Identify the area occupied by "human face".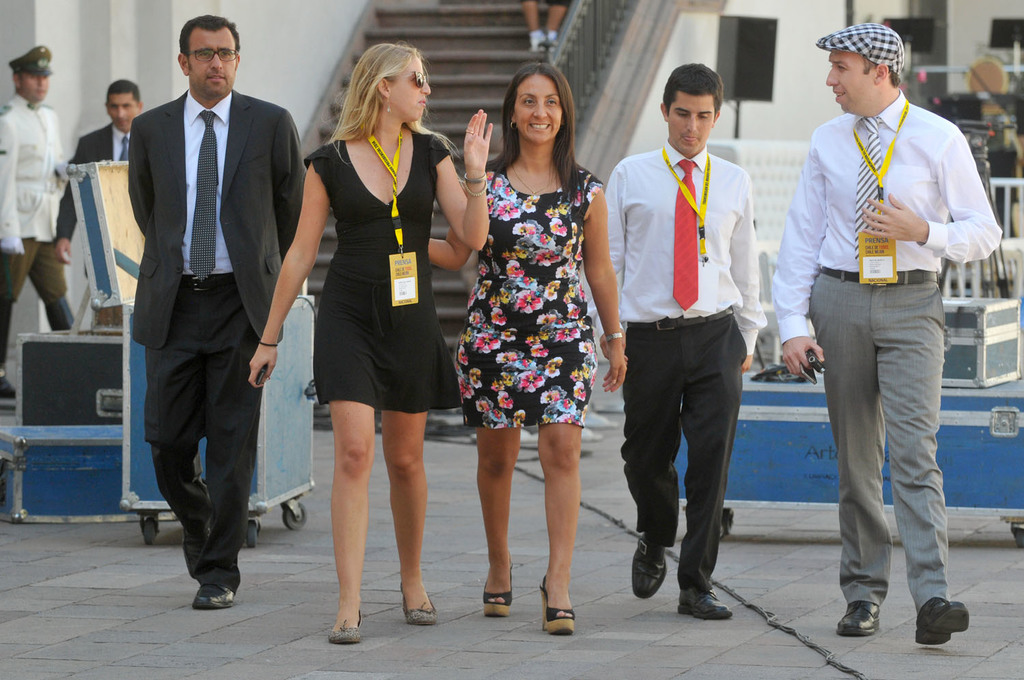
Area: region(188, 30, 238, 98).
